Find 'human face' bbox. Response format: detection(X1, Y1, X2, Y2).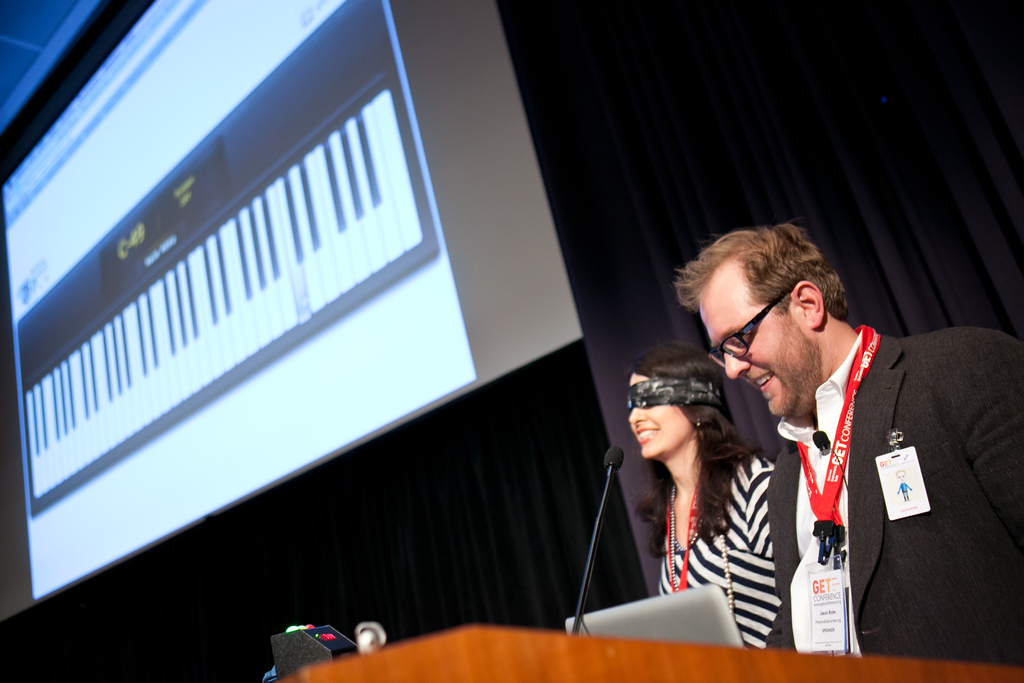
detection(626, 372, 690, 458).
